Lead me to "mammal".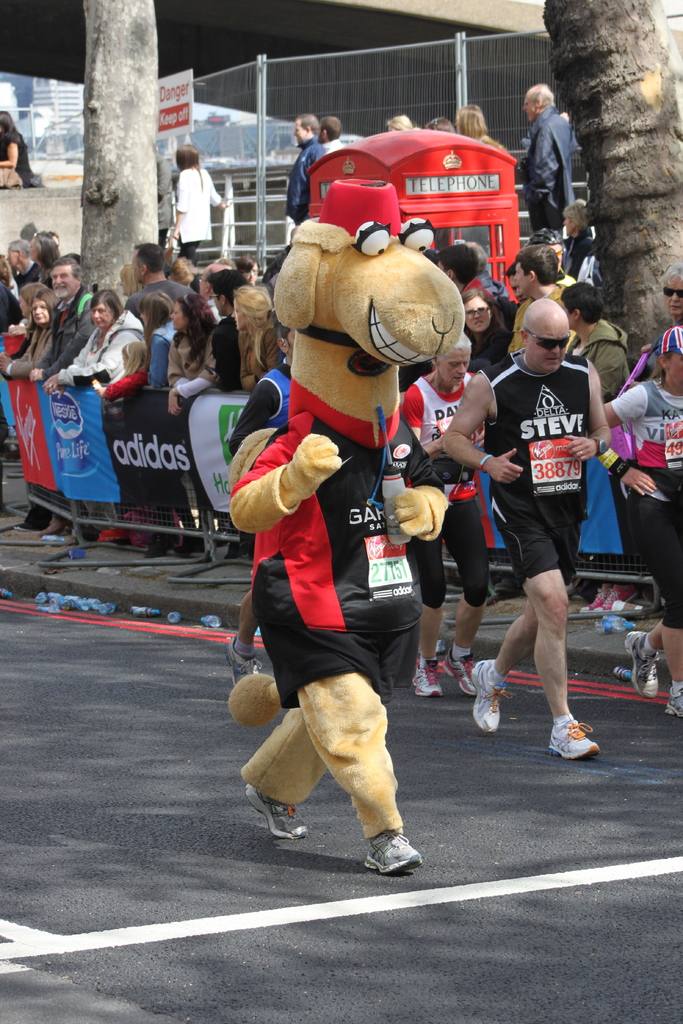
Lead to [131,244,206,548].
